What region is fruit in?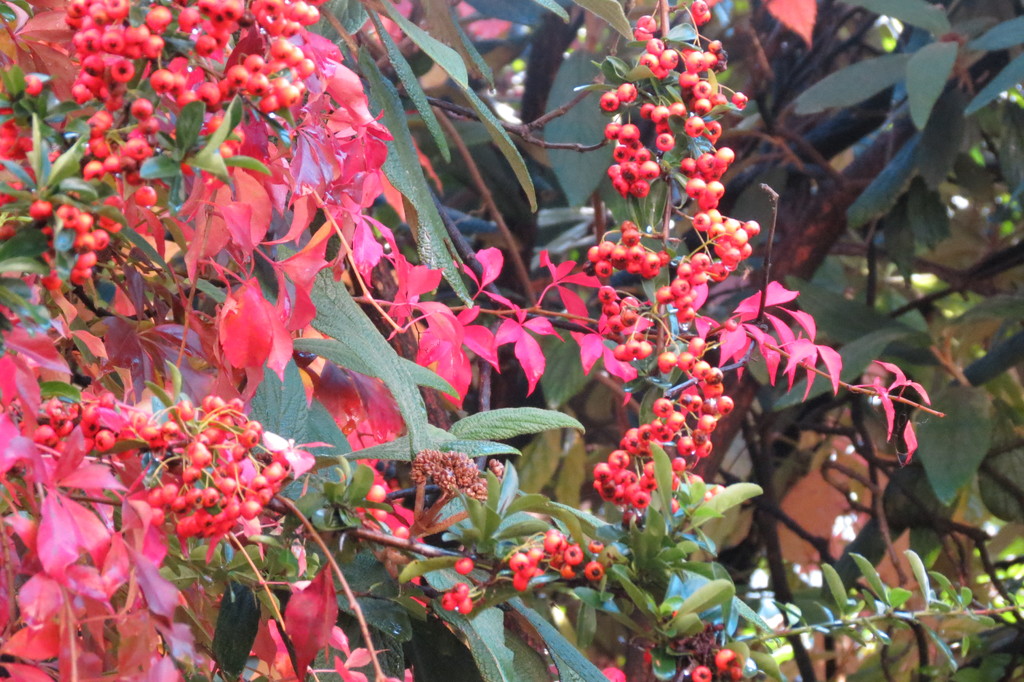
box=[0, 223, 15, 243].
